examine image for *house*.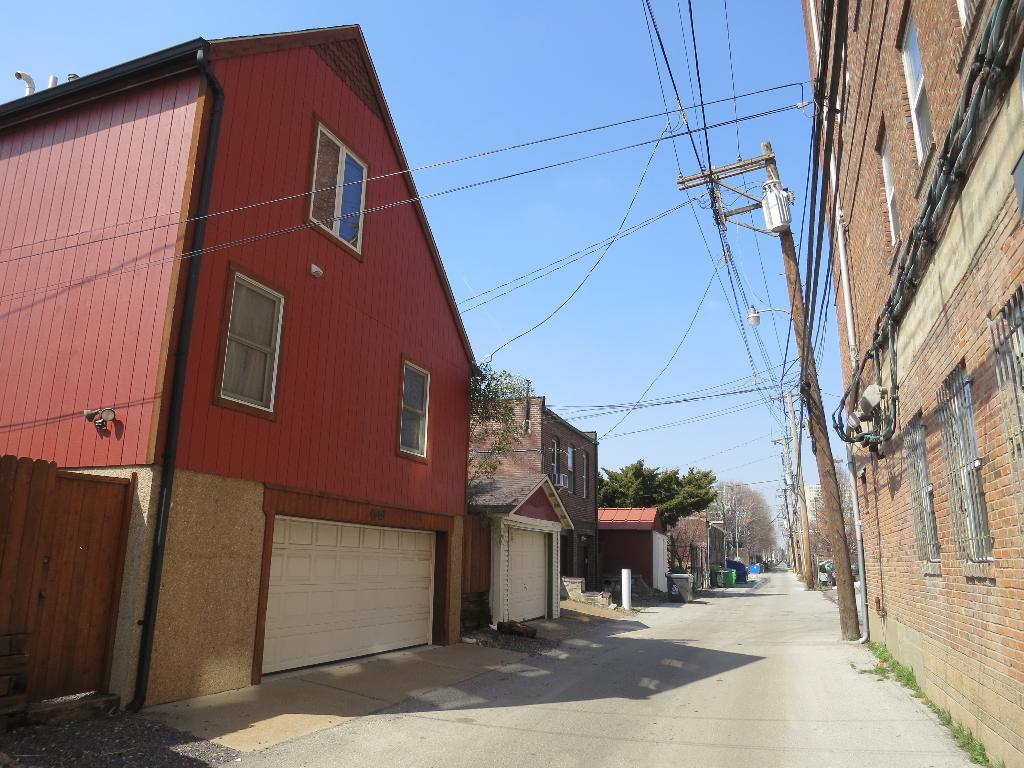
Examination result: l=464, t=384, r=602, b=606.
